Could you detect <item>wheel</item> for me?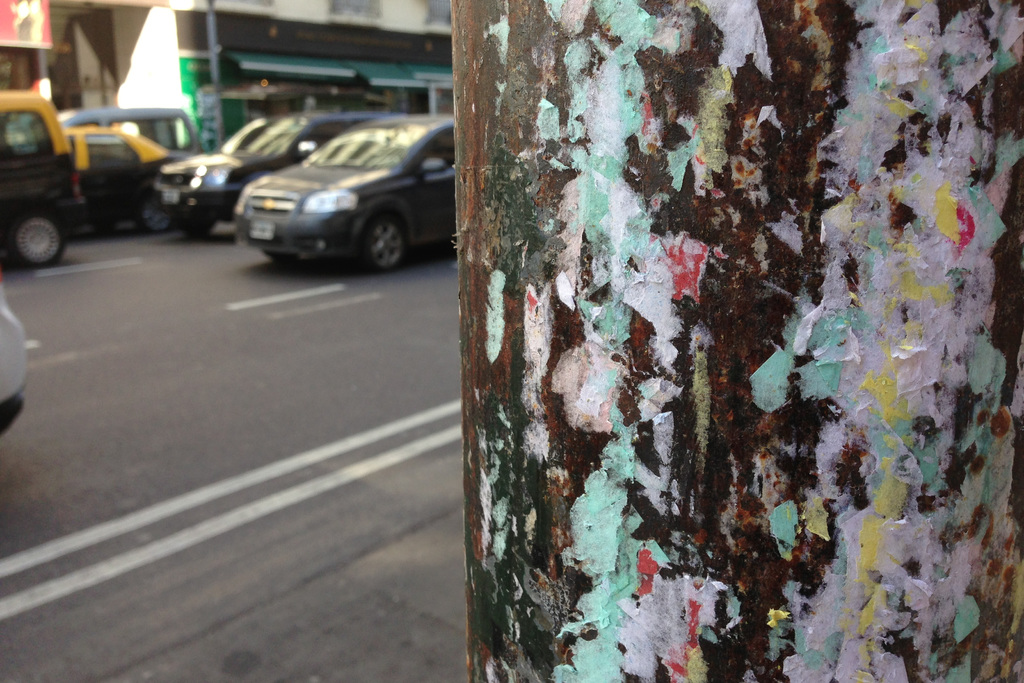
Detection result: 13 212 61 271.
